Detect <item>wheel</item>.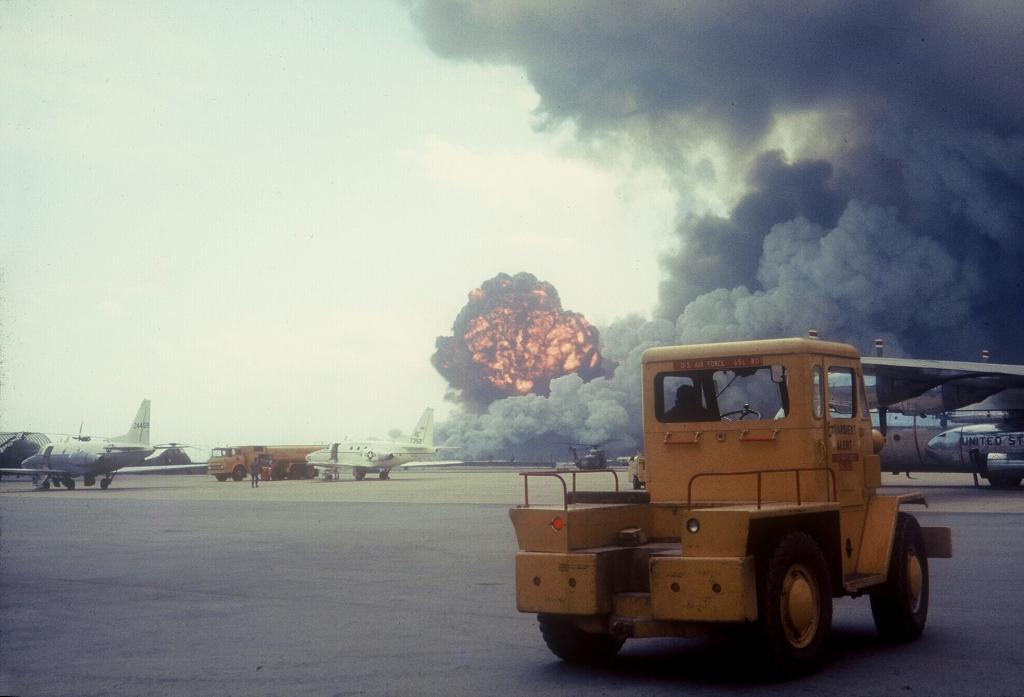
Detected at {"left": 379, "top": 468, "right": 387, "bottom": 480}.
